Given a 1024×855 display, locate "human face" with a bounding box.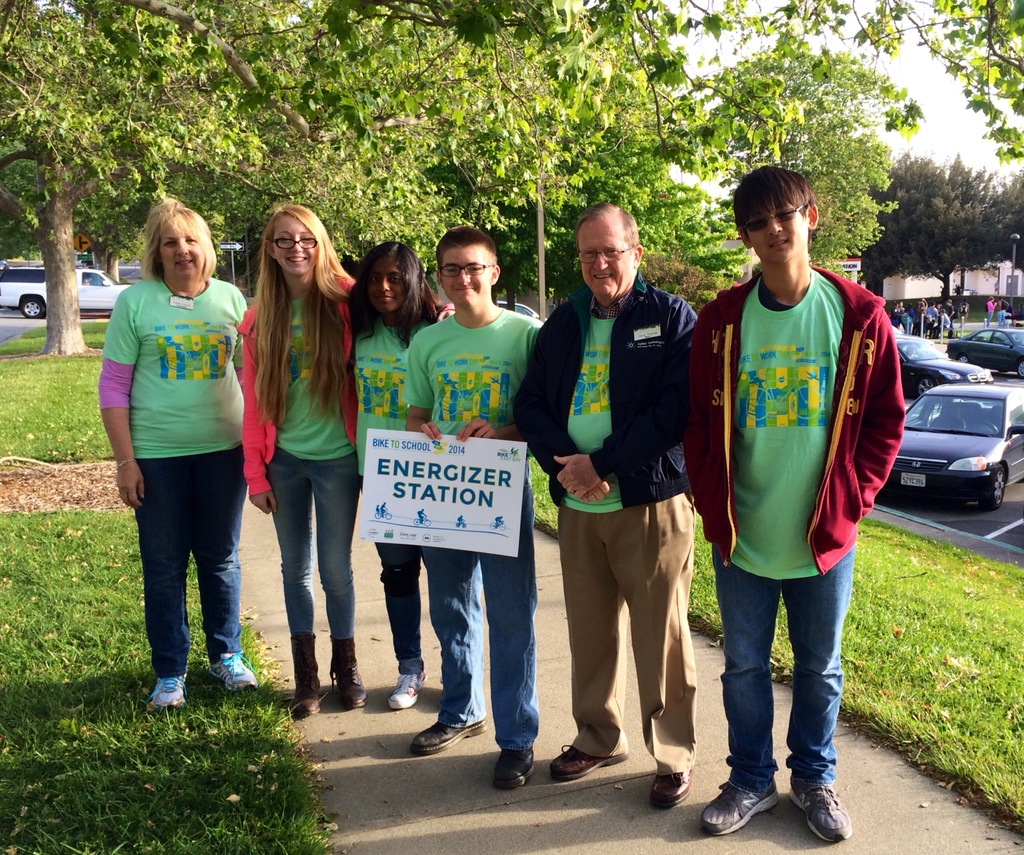
Located: 583 222 630 298.
